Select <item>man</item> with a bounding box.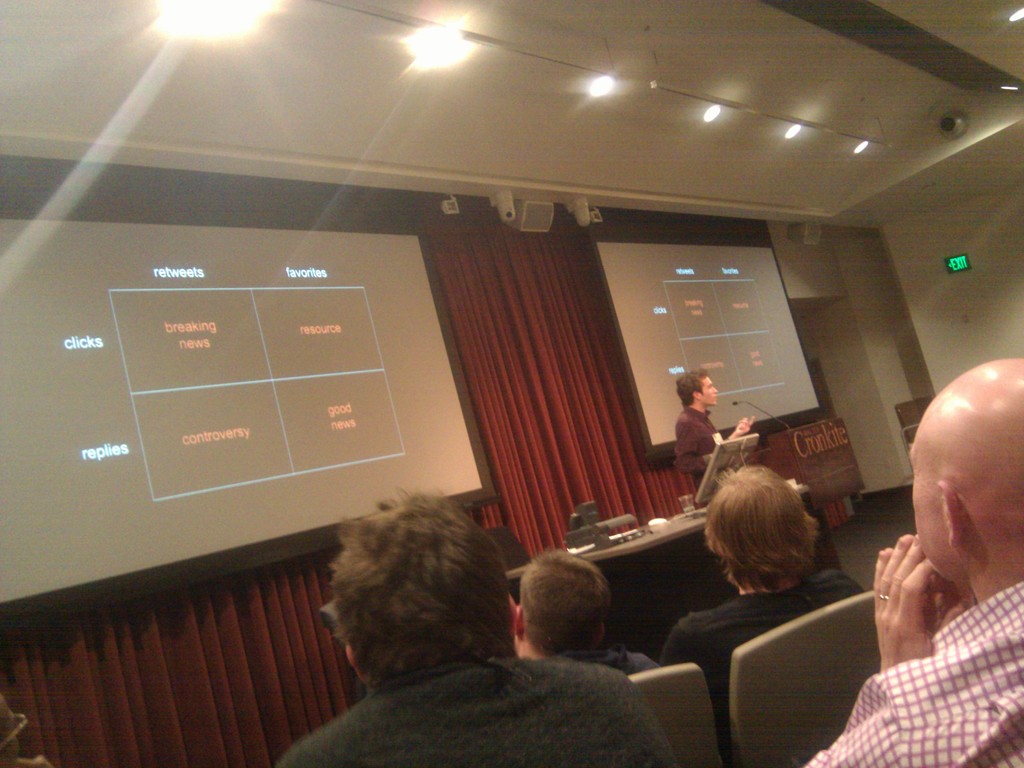
region(254, 493, 632, 762).
